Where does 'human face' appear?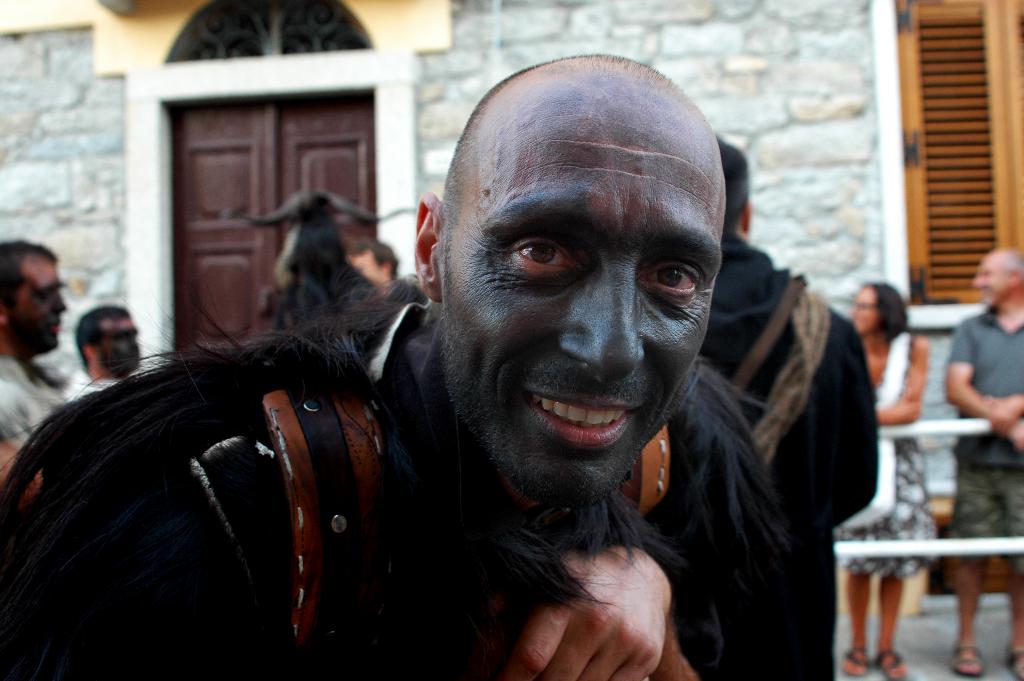
Appears at 438 91 723 510.
